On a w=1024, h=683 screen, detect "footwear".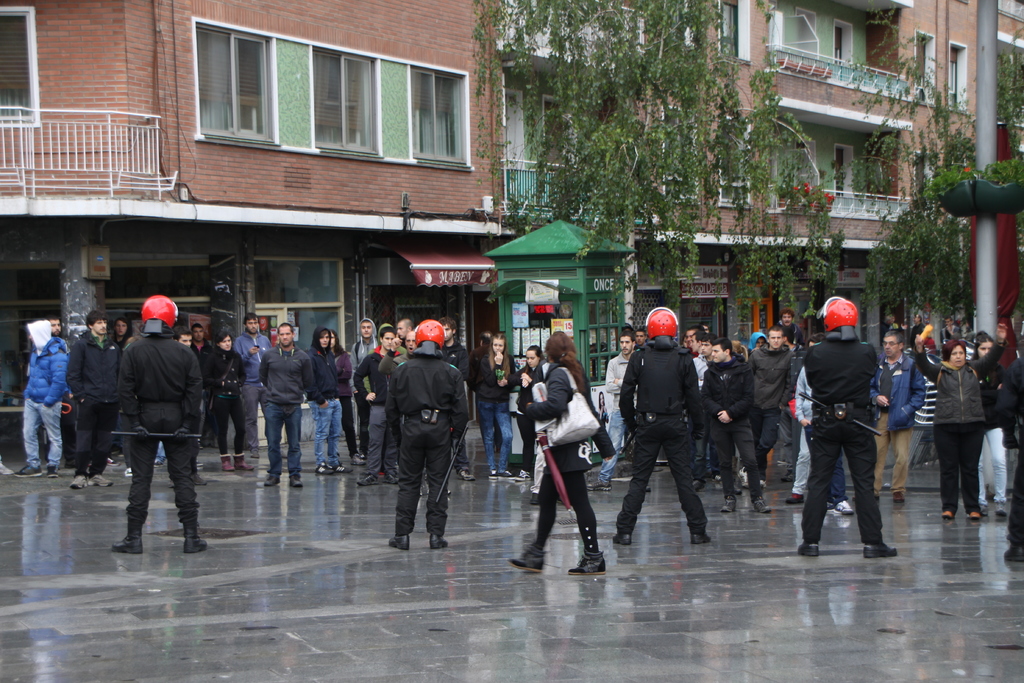
region(799, 538, 817, 557).
